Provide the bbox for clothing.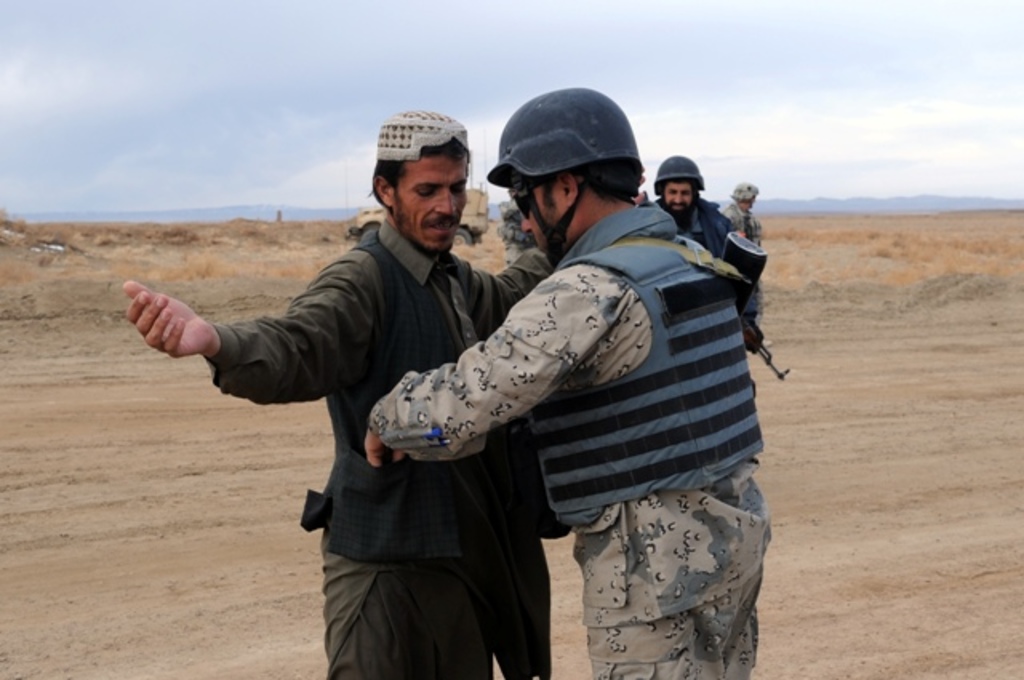
l=374, t=178, r=786, b=678.
